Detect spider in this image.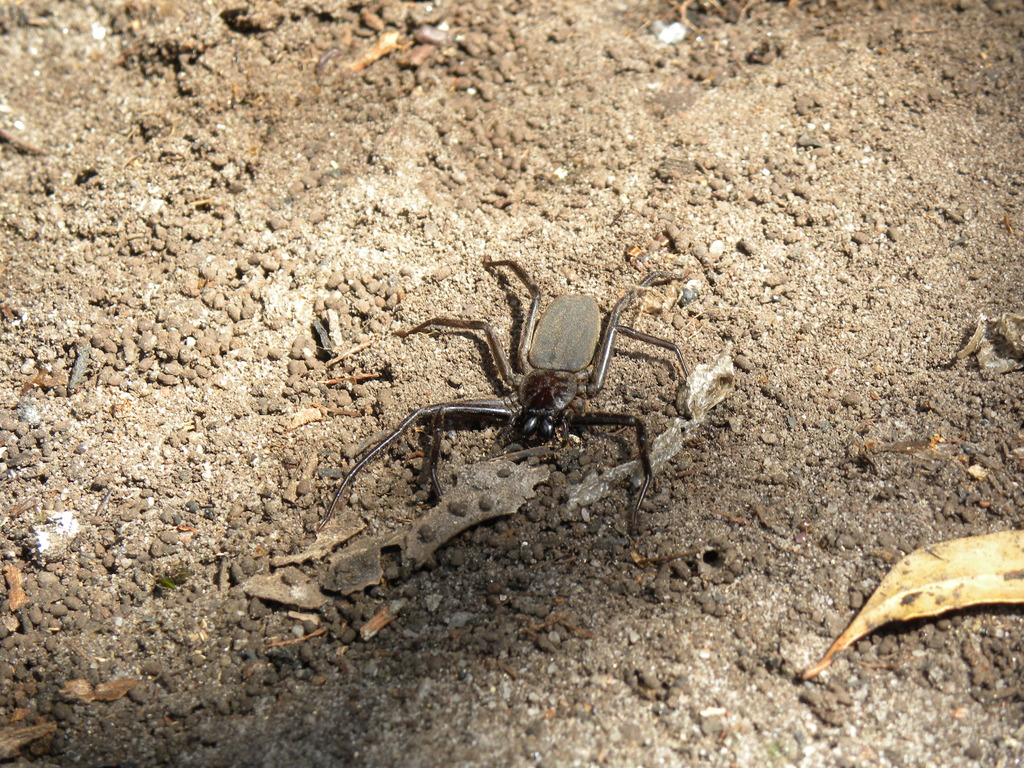
Detection: rect(328, 261, 701, 521).
